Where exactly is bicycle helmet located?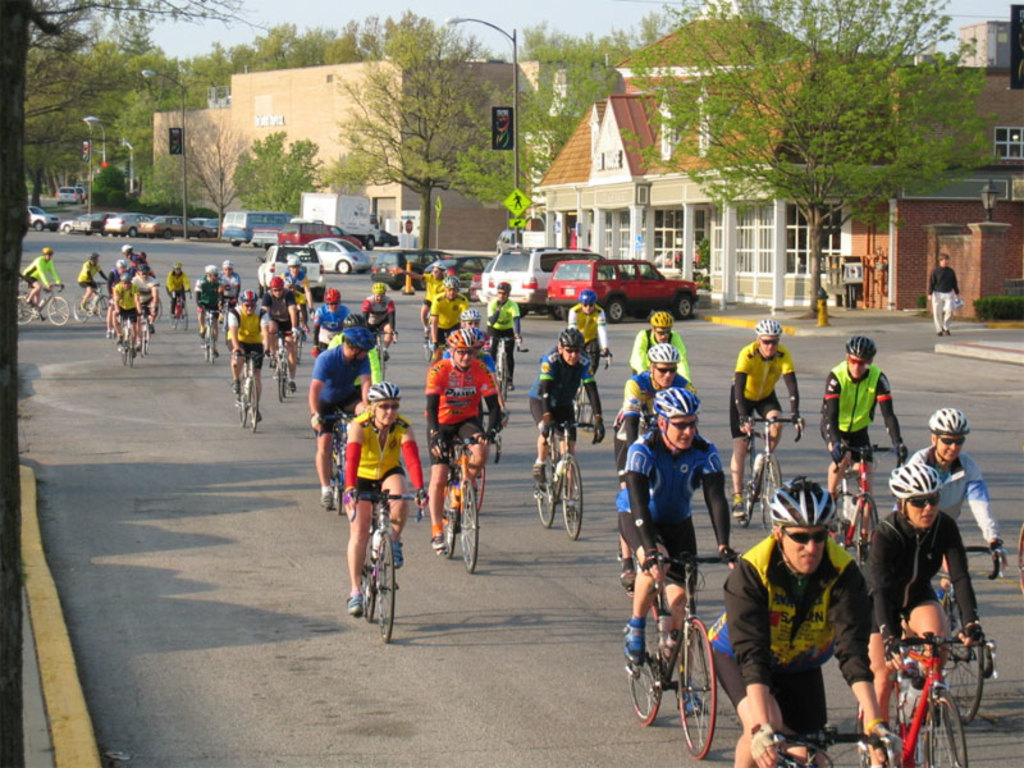
Its bounding box is bbox=(170, 261, 182, 268).
